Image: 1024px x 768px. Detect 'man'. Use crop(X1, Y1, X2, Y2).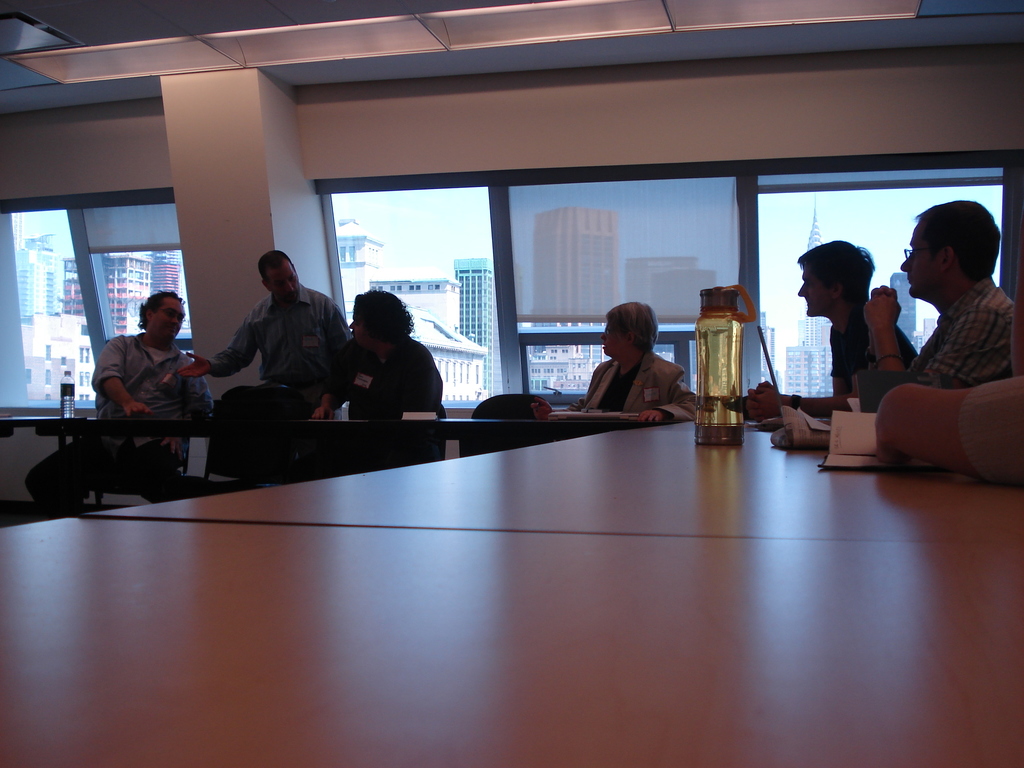
crop(323, 296, 447, 479).
